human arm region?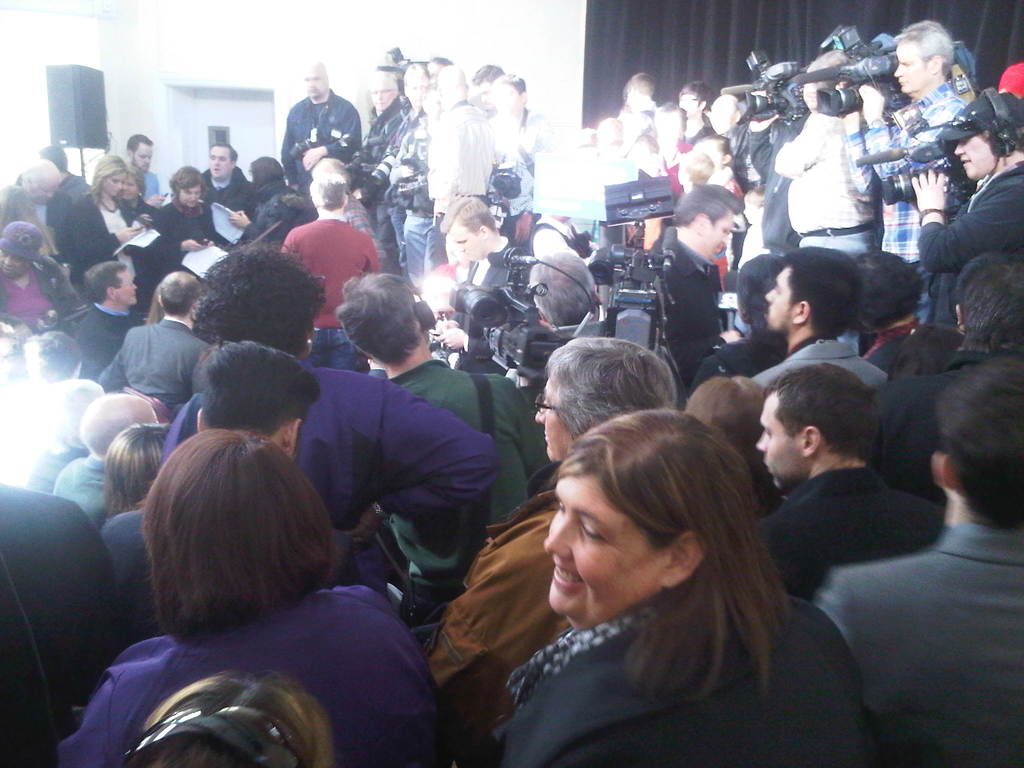
x1=136 y1=209 x2=211 y2=264
